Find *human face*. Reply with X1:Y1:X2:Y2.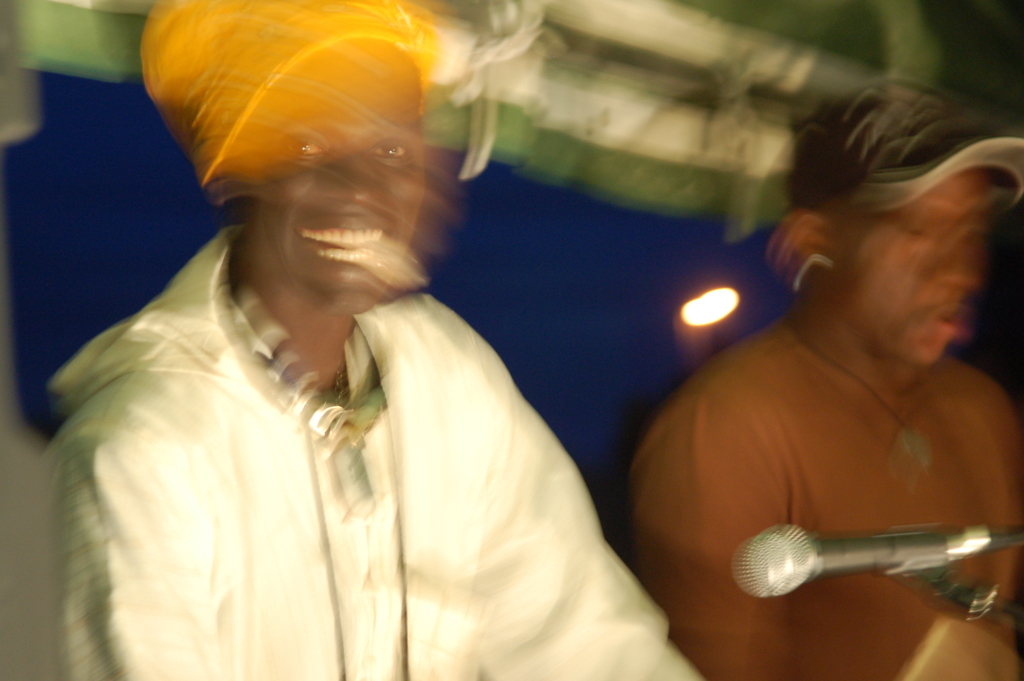
241:36:425:301.
